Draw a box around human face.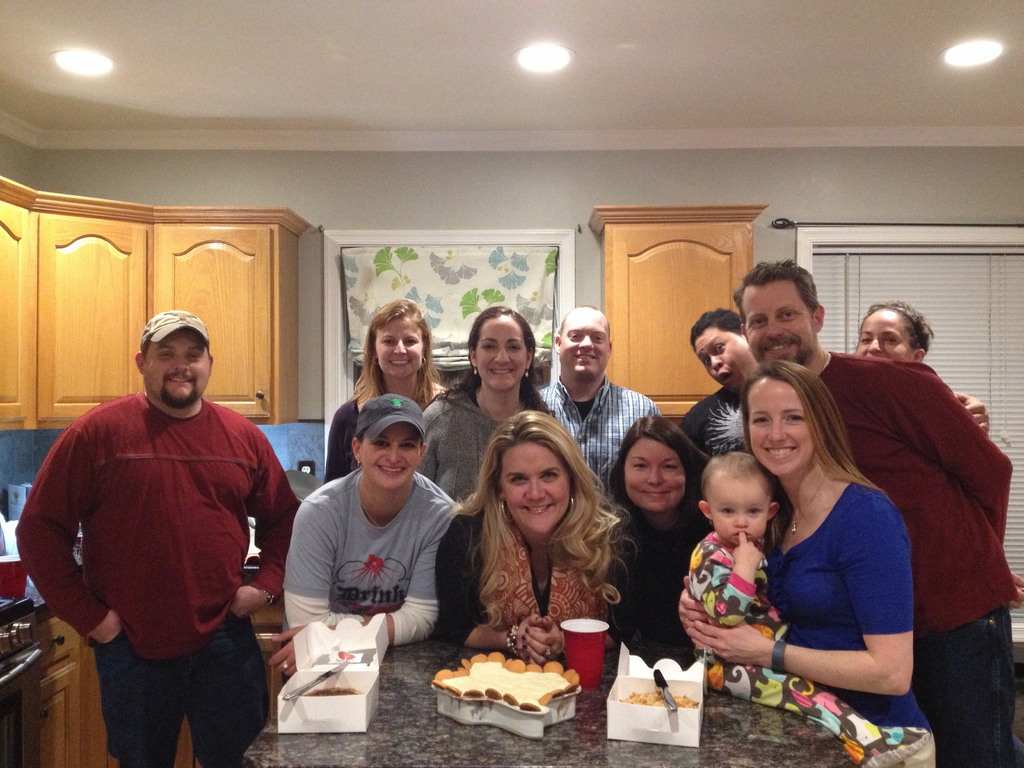
<region>705, 471, 767, 536</region>.
